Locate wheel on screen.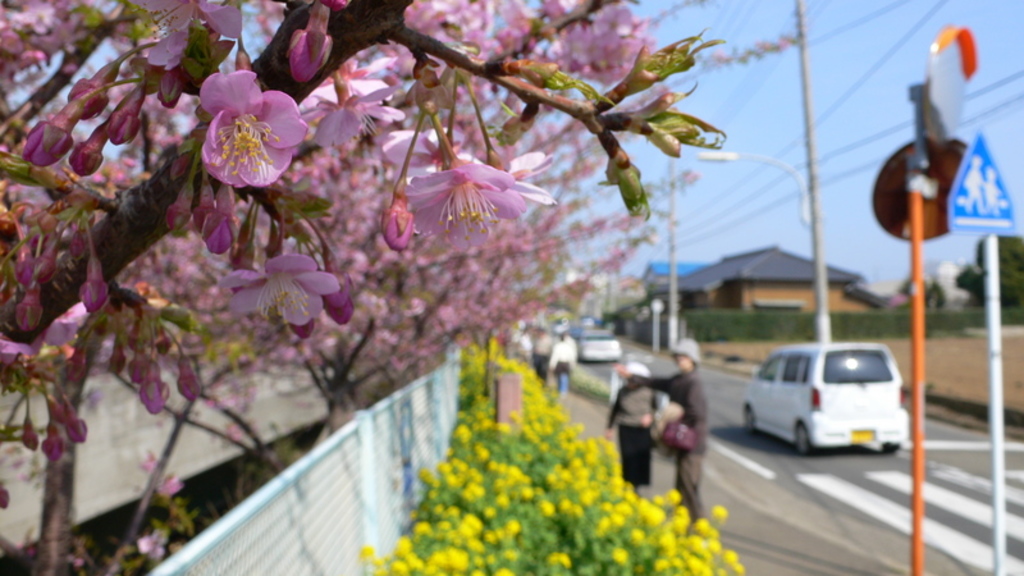
On screen at 882:442:902:454.
